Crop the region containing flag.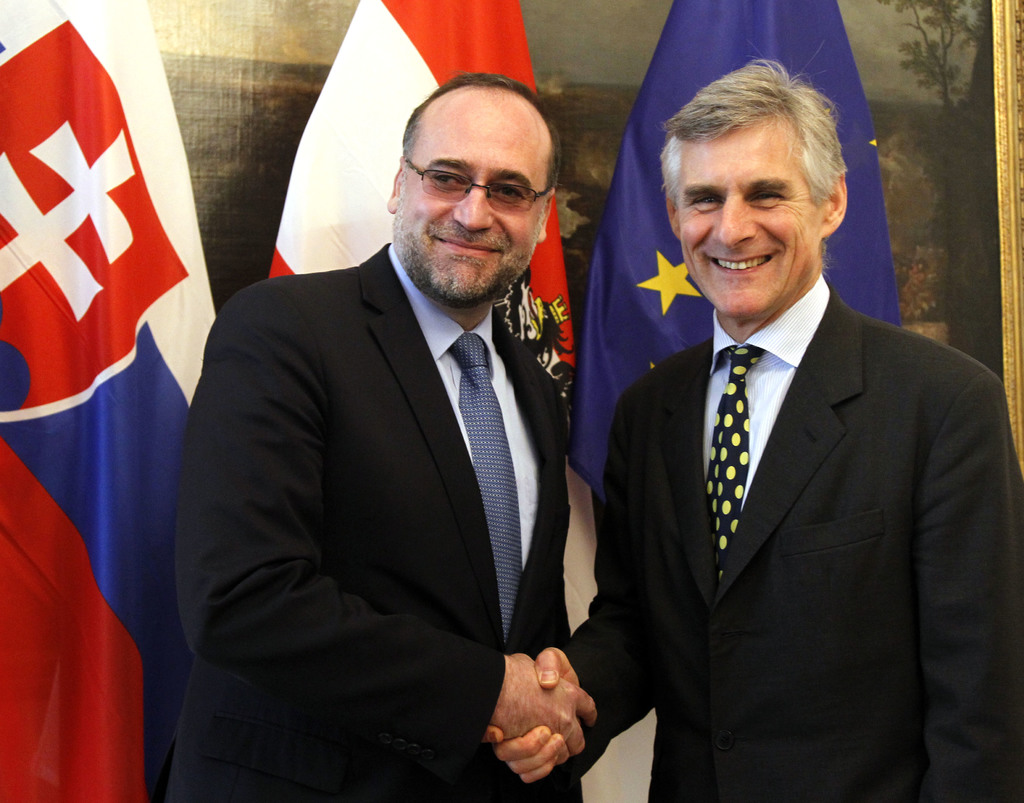
Crop region: {"left": 262, "top": 0, "right": 575, "bottom": 482}.
